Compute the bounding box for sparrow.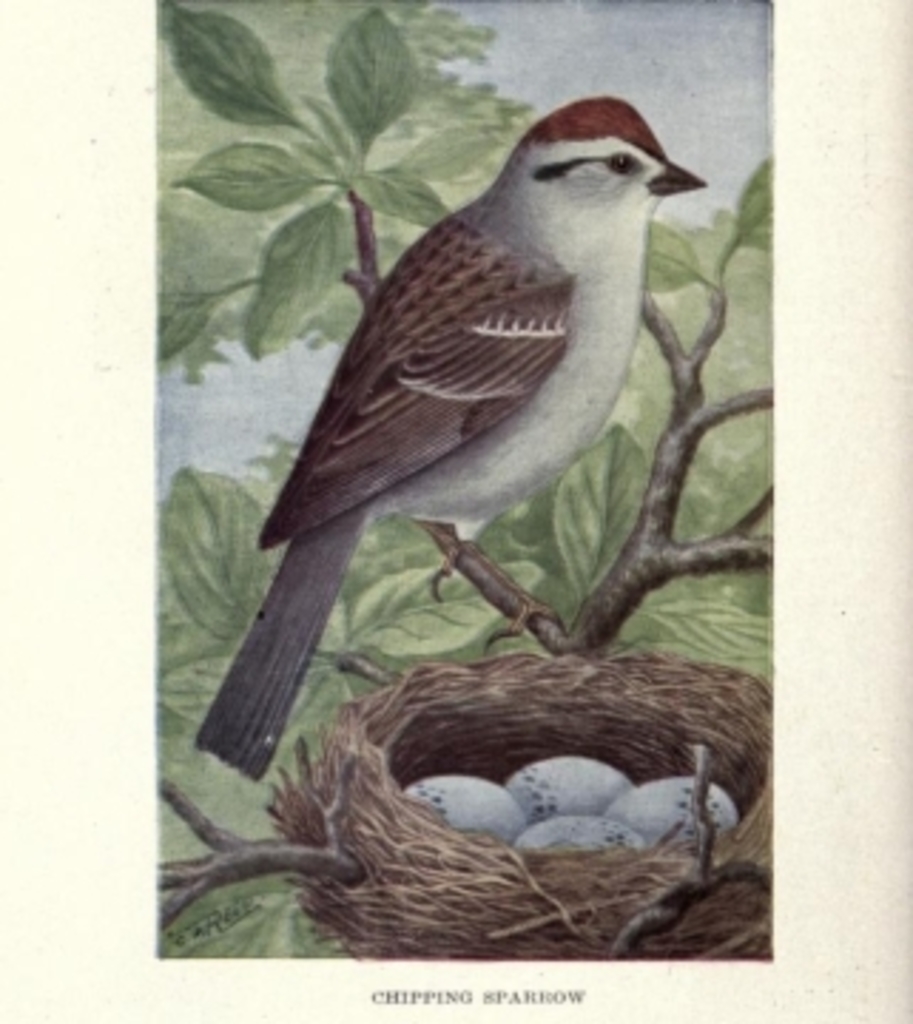
BBox(191, 82, 708, 777).
